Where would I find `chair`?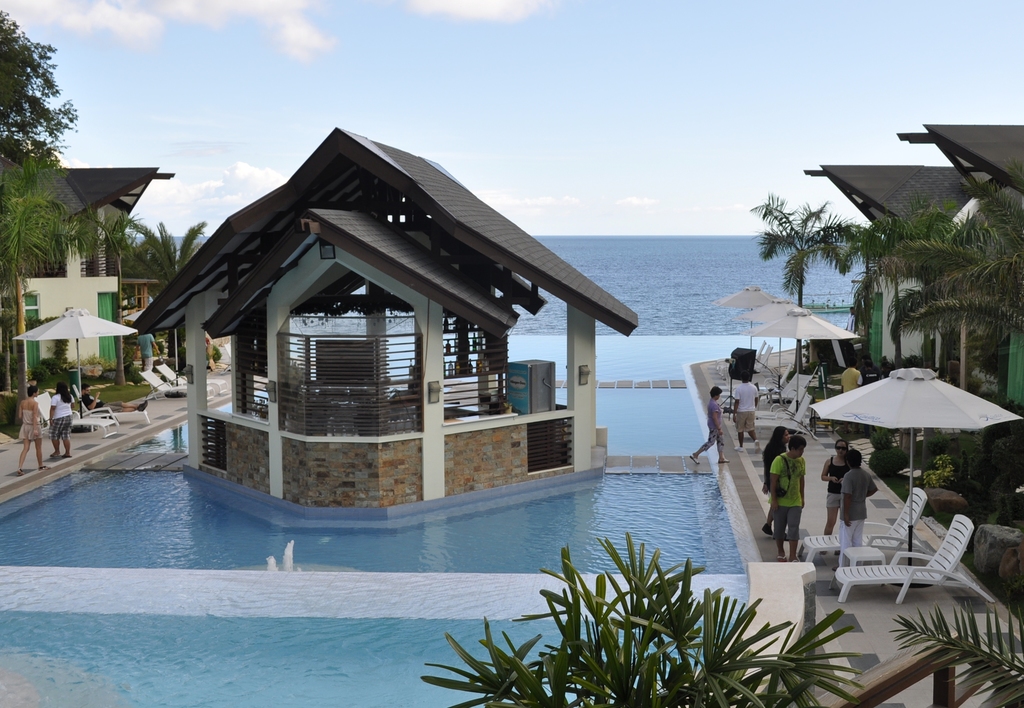
At select_region(824, 511, 1000, 608).
